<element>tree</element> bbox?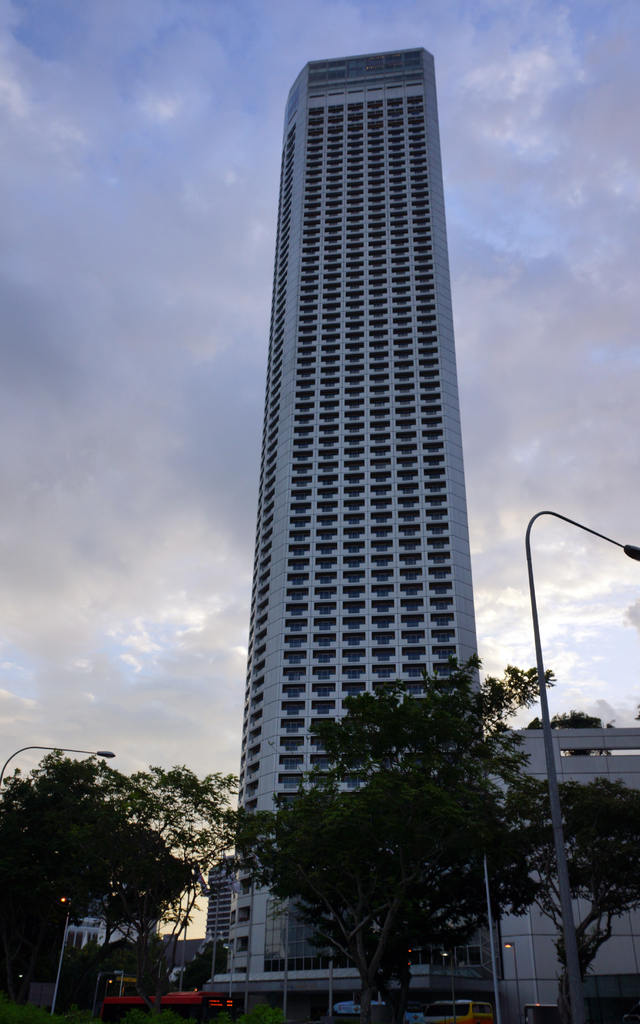
{"left": 248, "top": 657, "right": 550, "bottom": 988}
